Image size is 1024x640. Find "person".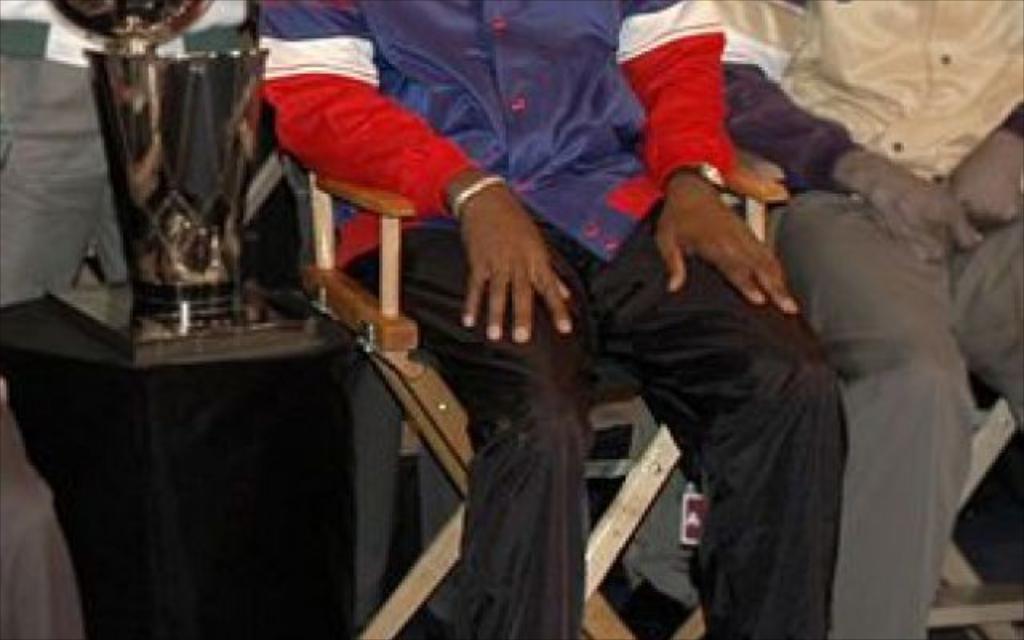
bbox=[714, 0, 1022, 638].
